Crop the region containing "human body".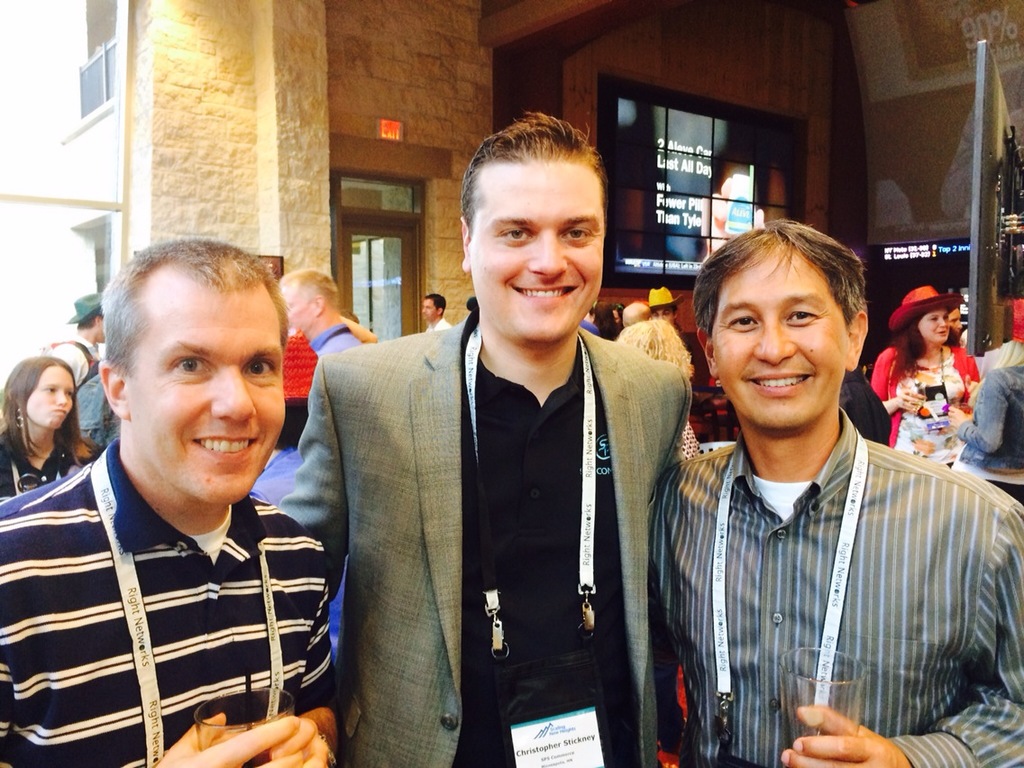
Crop region: 637 435 1023 767.
